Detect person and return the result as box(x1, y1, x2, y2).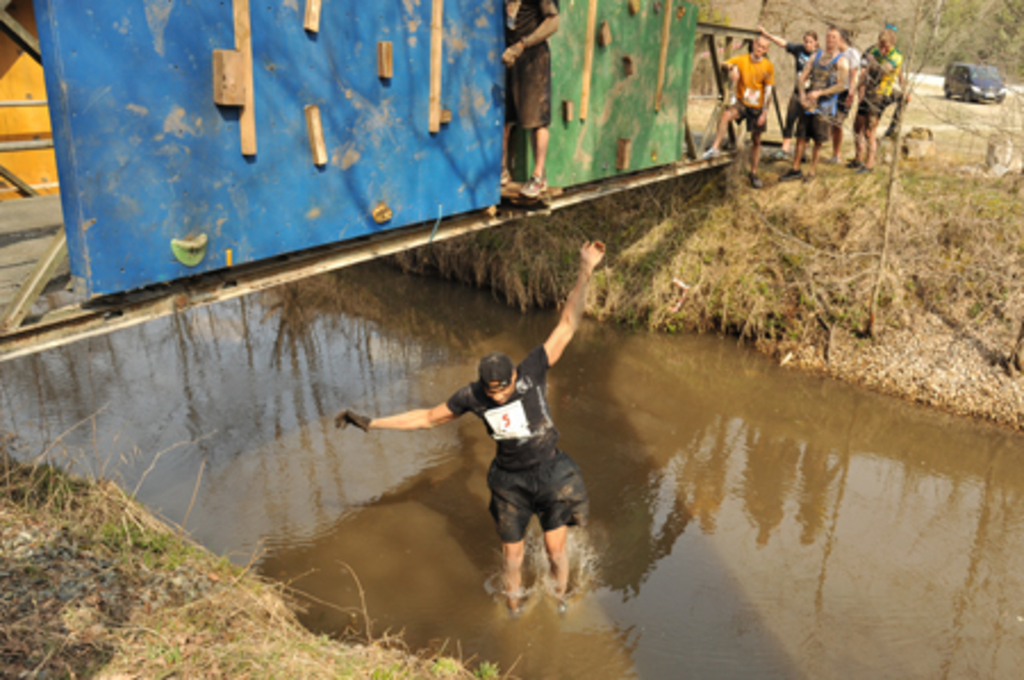
box(853, 30, 908, 157).
